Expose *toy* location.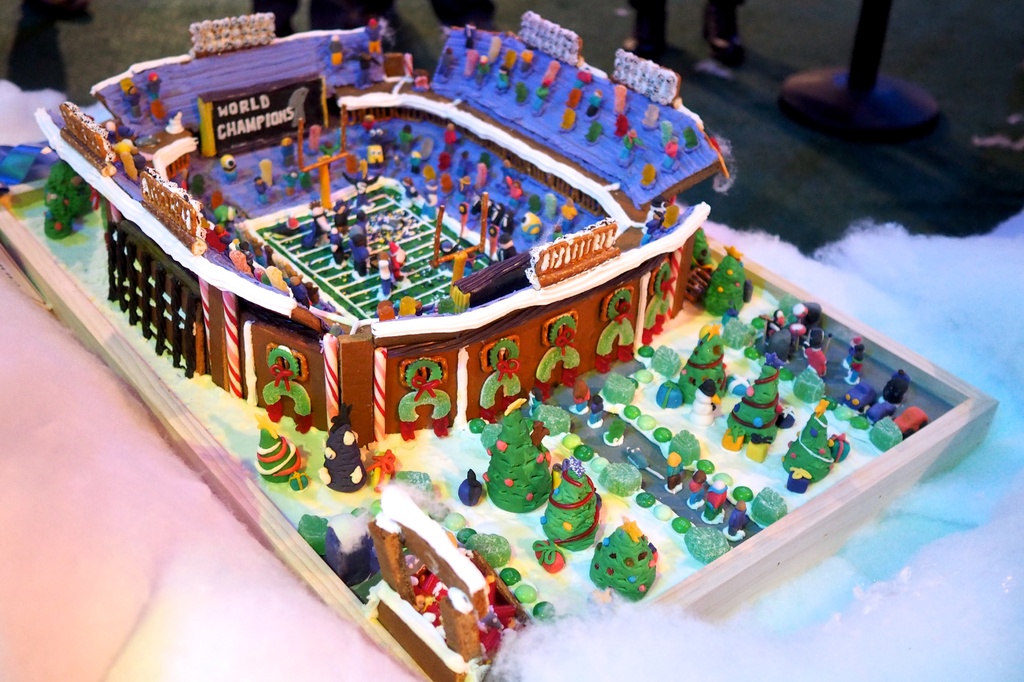
Exposed at {"left": 515, "top": 210, "right": 541, "bottom": 243}.
